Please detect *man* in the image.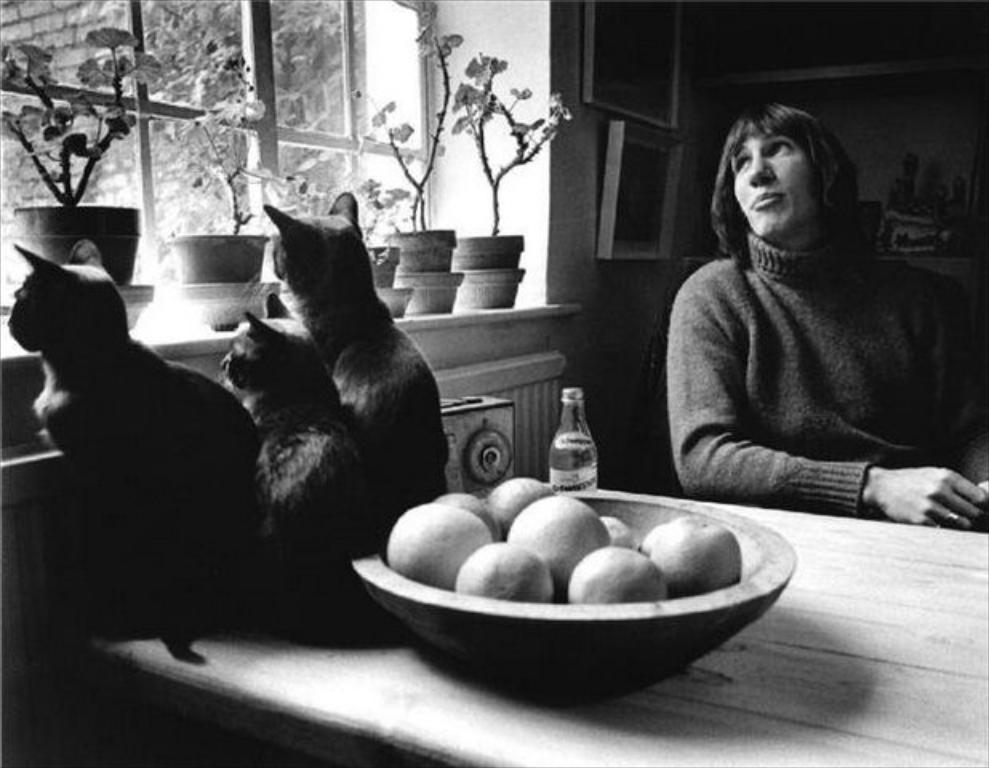
crop(659, 91, 987, 536).
